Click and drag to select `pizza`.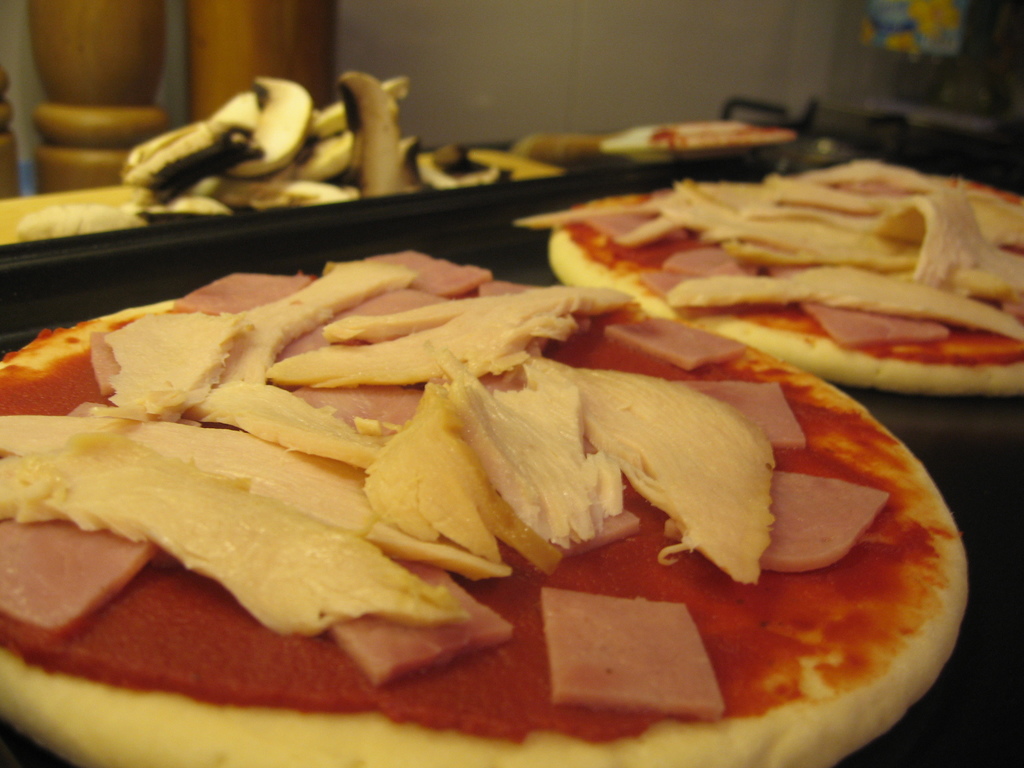
Selection: bbox=[518, 163, 1023, 392].
